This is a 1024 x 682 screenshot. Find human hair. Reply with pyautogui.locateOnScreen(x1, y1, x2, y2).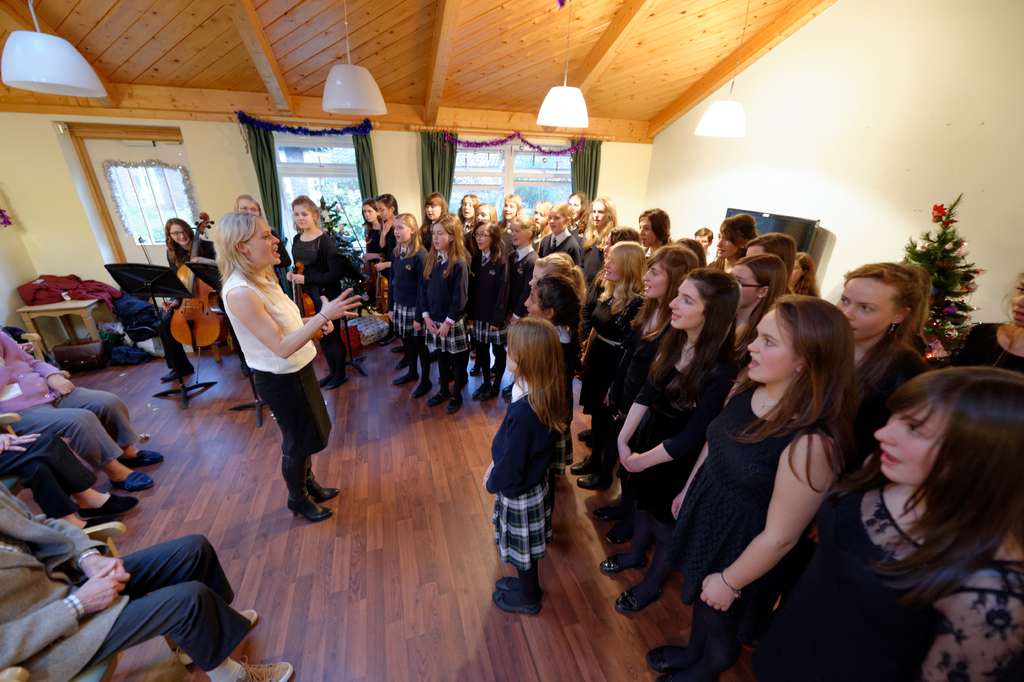
pyautogui.locateOnScreen(476, 219, 506, 265).
